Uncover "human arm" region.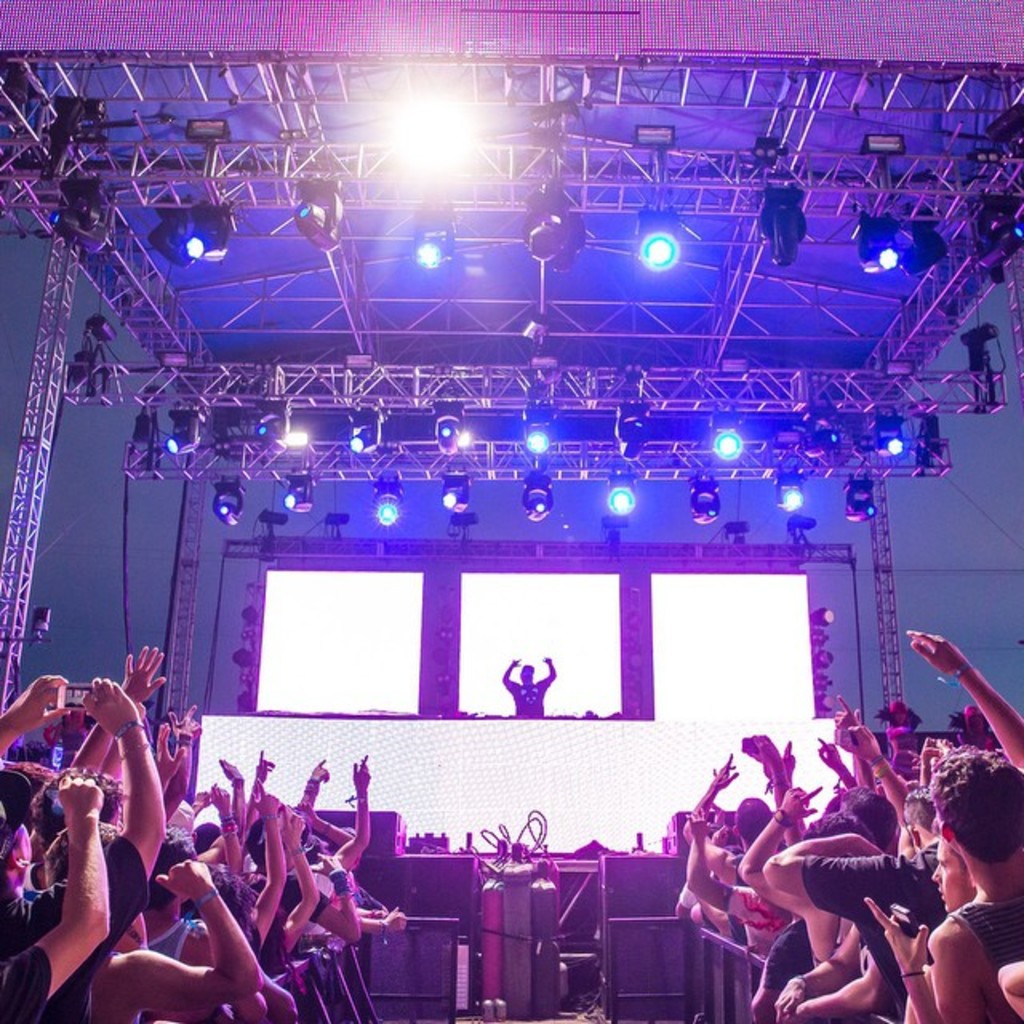
Uncovered: {"x1": 690, "y1": 802, "x2": 733, "y2": 914}.
